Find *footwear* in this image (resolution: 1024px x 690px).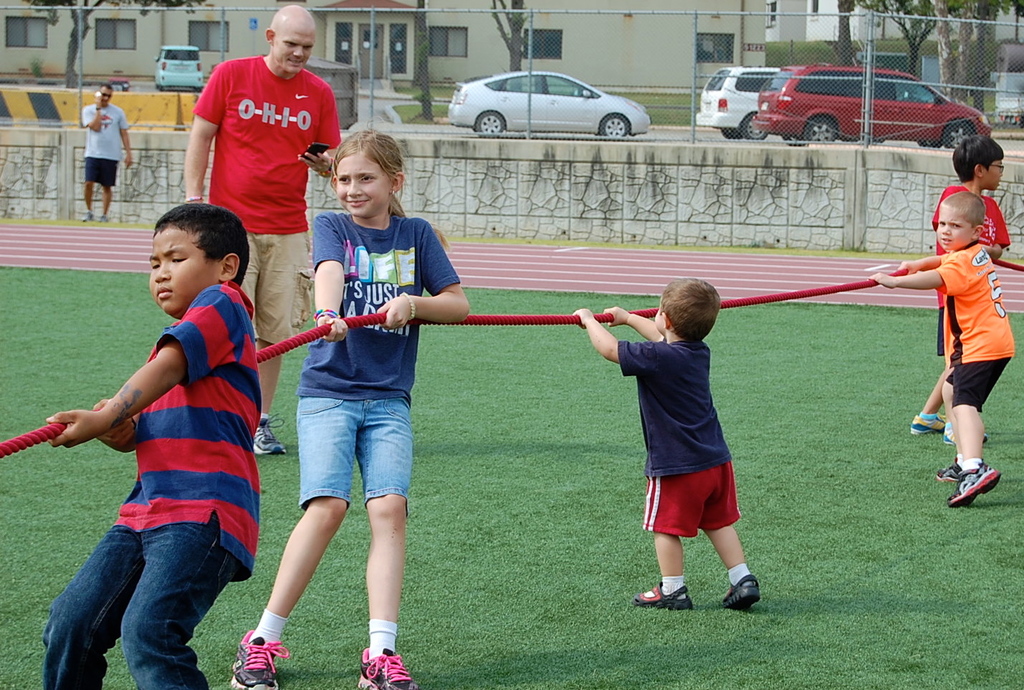
{"left": 934, "top": 457, "right": 969, "bottom": 483}.
